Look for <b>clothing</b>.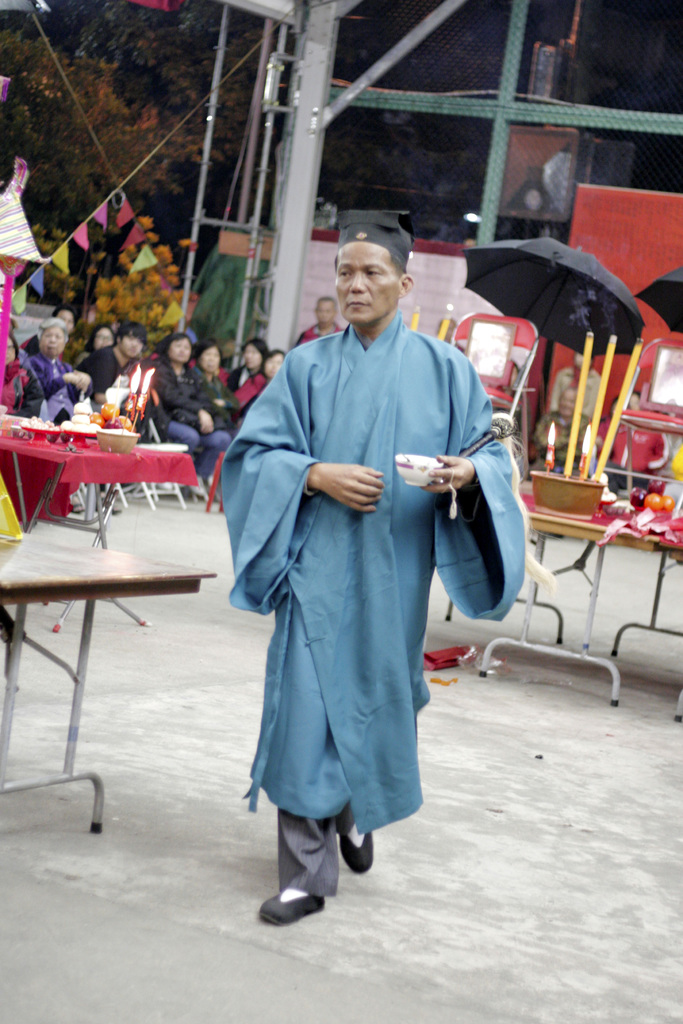
Found: [232,356,259,428].
